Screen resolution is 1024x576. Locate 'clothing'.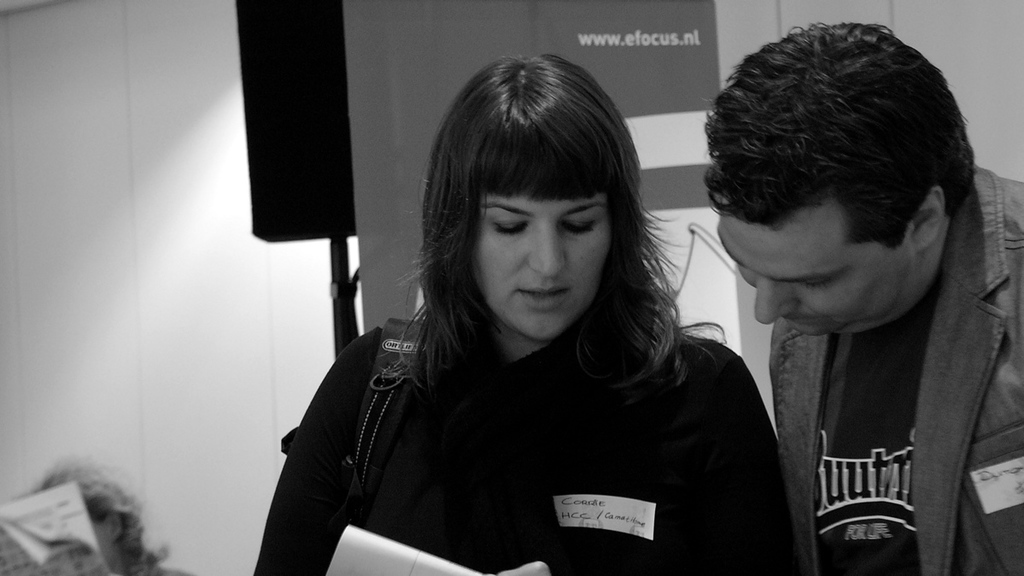
x1=767 y1=166 x2=1023 y2=575.
